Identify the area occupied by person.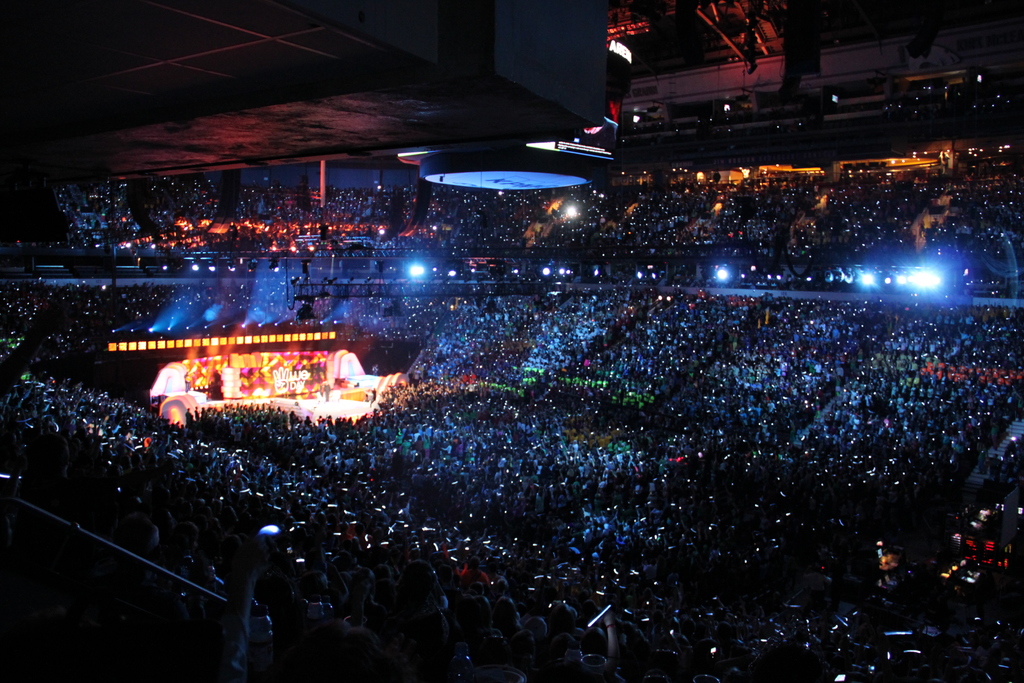
Area: 178, 402, 198, 428.
